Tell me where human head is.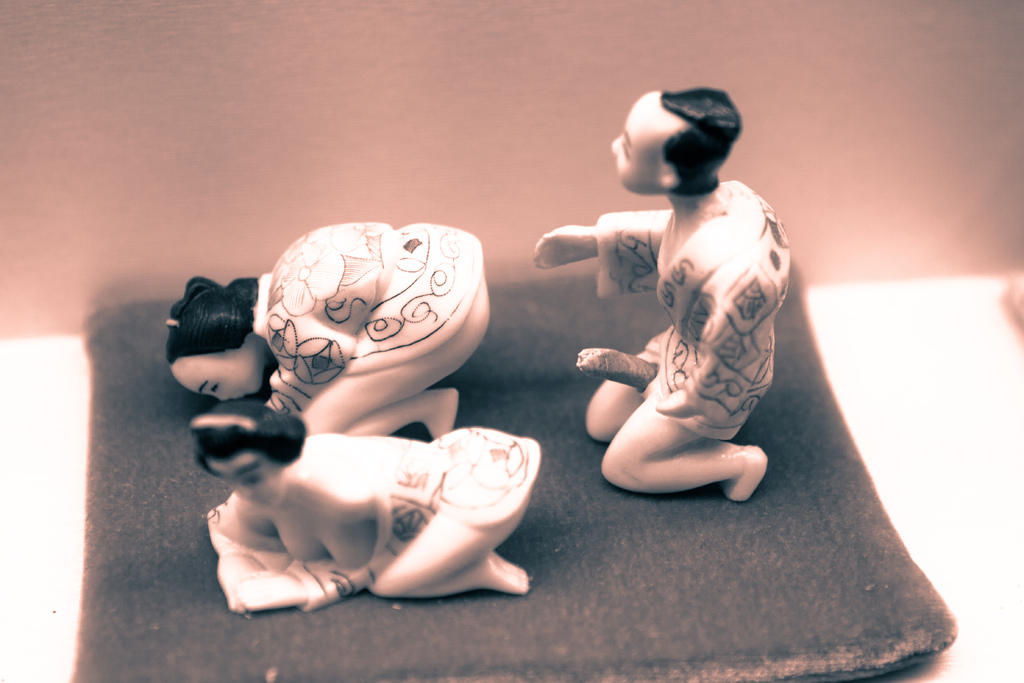
human head is at [165, 289, 264, 403].
